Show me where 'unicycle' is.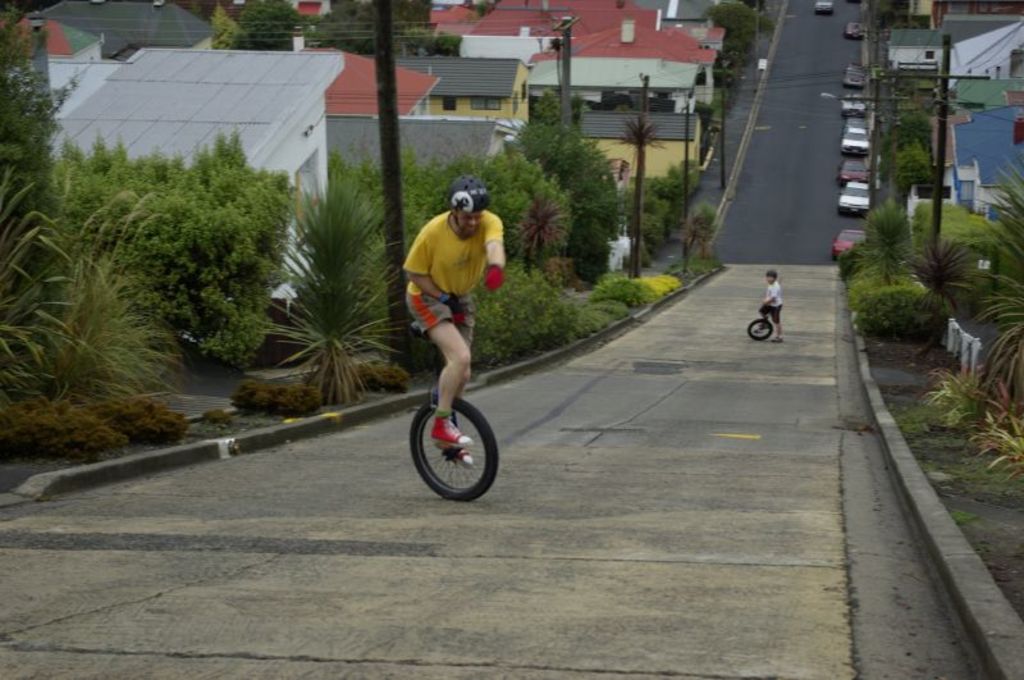
'unicycle' is at <box>750,309,772,343</box>.
